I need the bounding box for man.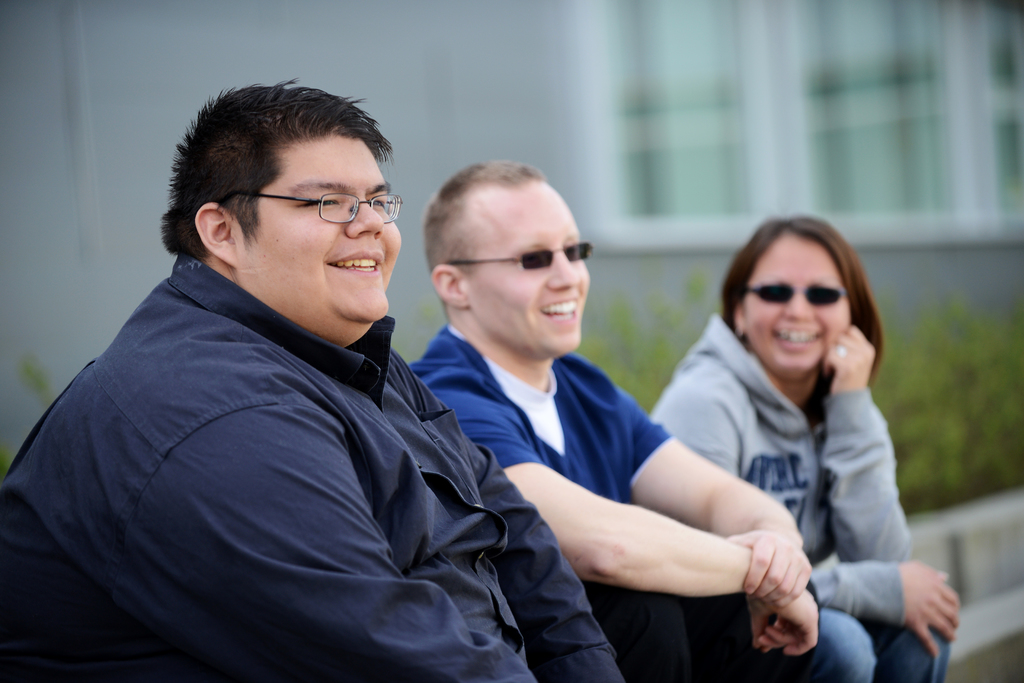
Here it is: <bbox>409, 156, 820, 682</bbox>.
